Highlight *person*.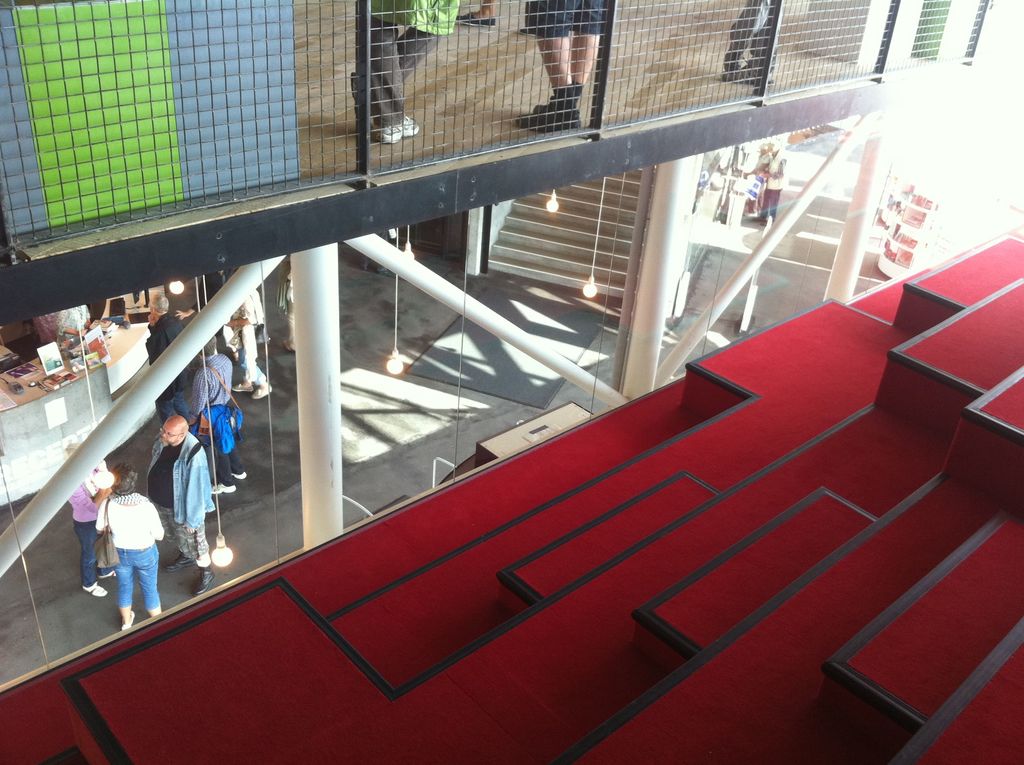
Highlighted region: (360, 0, 454, 146).
